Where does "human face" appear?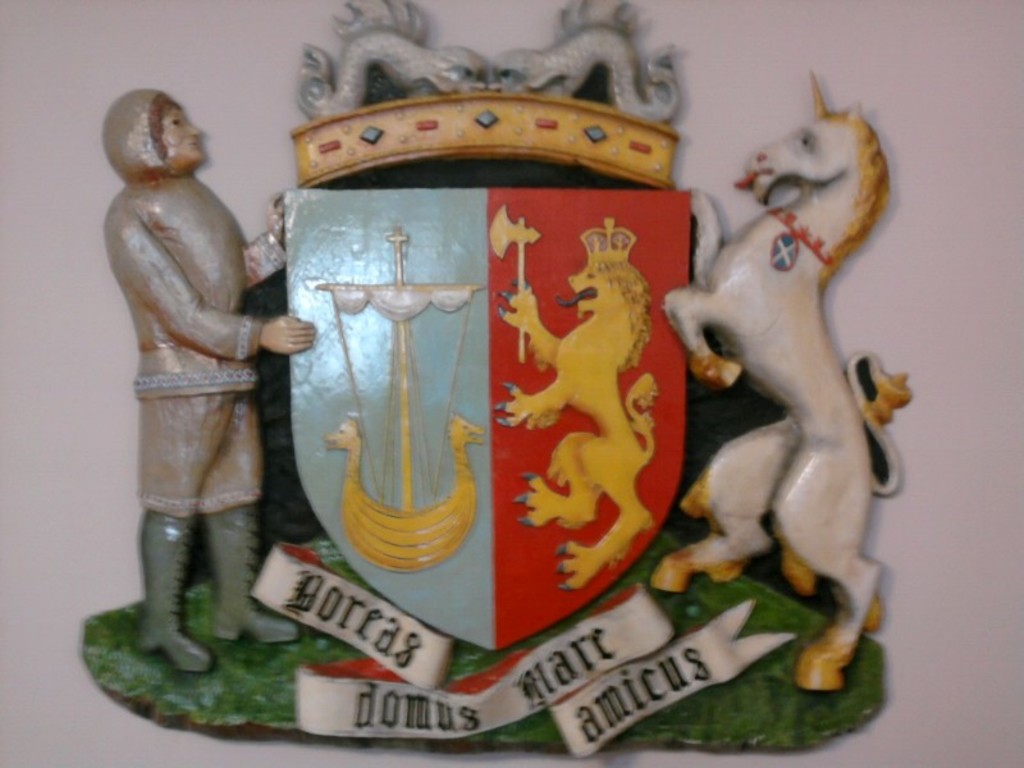
Appears at x1=163 y1=108 x2=204 y2=165.
